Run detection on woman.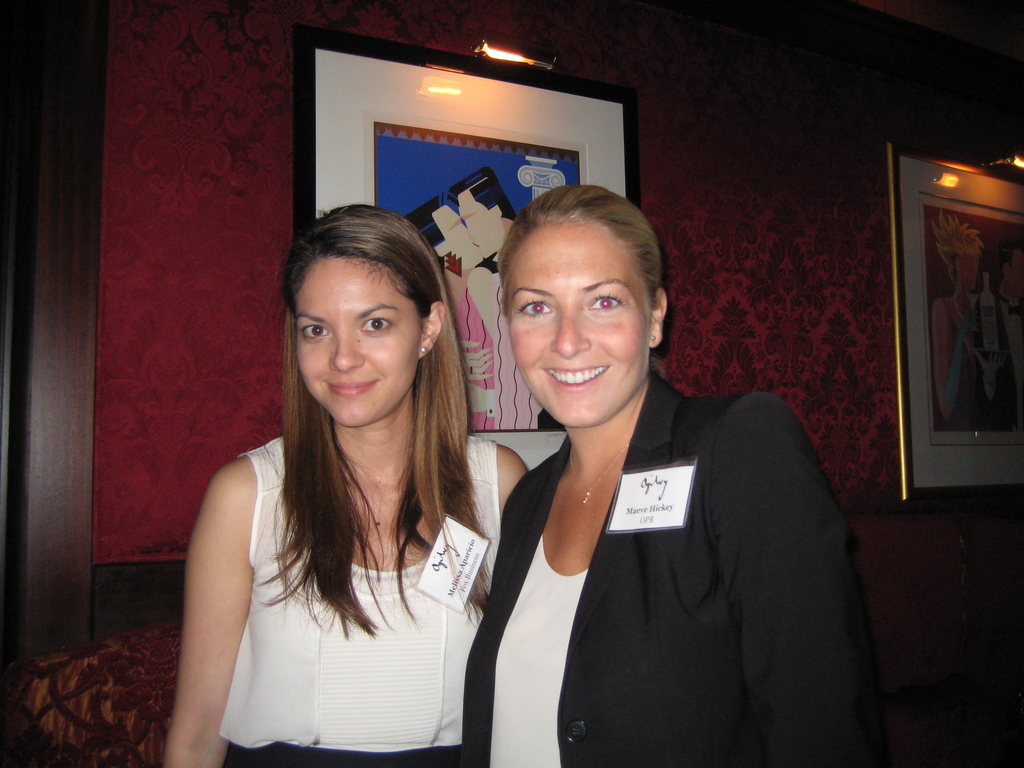
Result: [left=170, top=212, right=512, bottom=760].
